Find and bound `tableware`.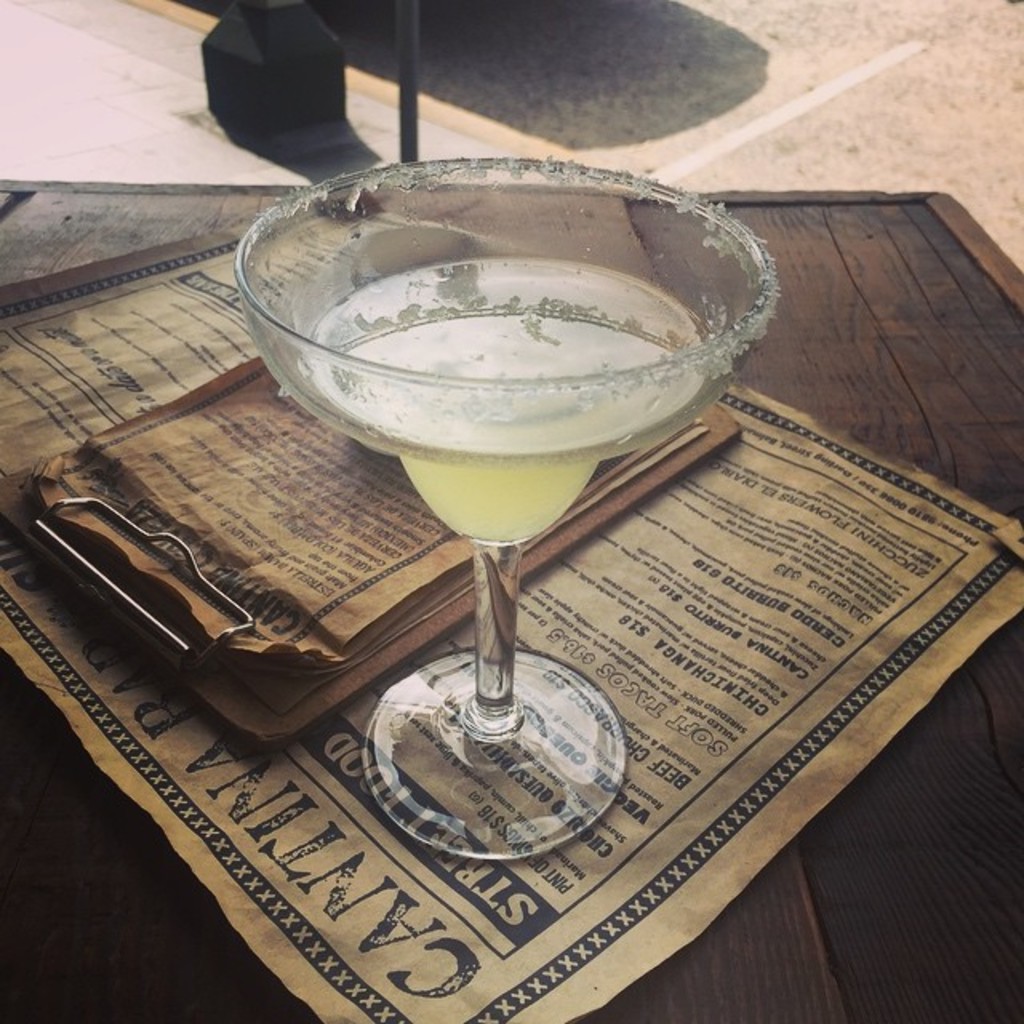
Bound: <region>269, 210, 730, 853</region>.
